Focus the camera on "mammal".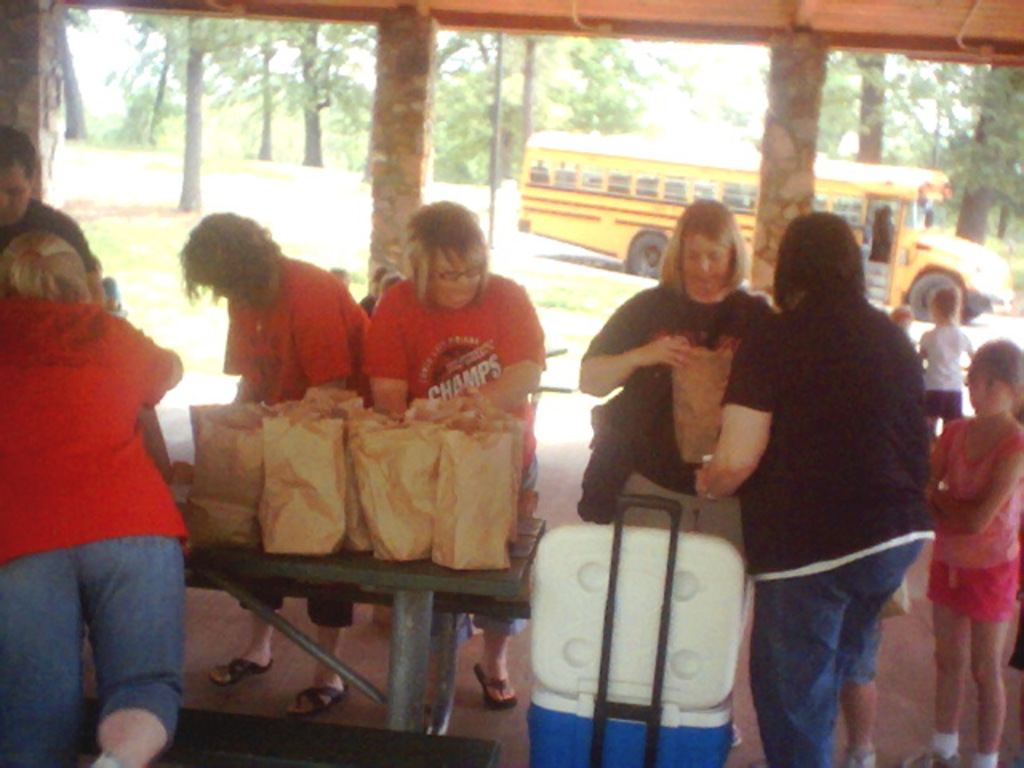
Focus region: pyautogui.locateOnScreen(0, 232, 189, 766).
